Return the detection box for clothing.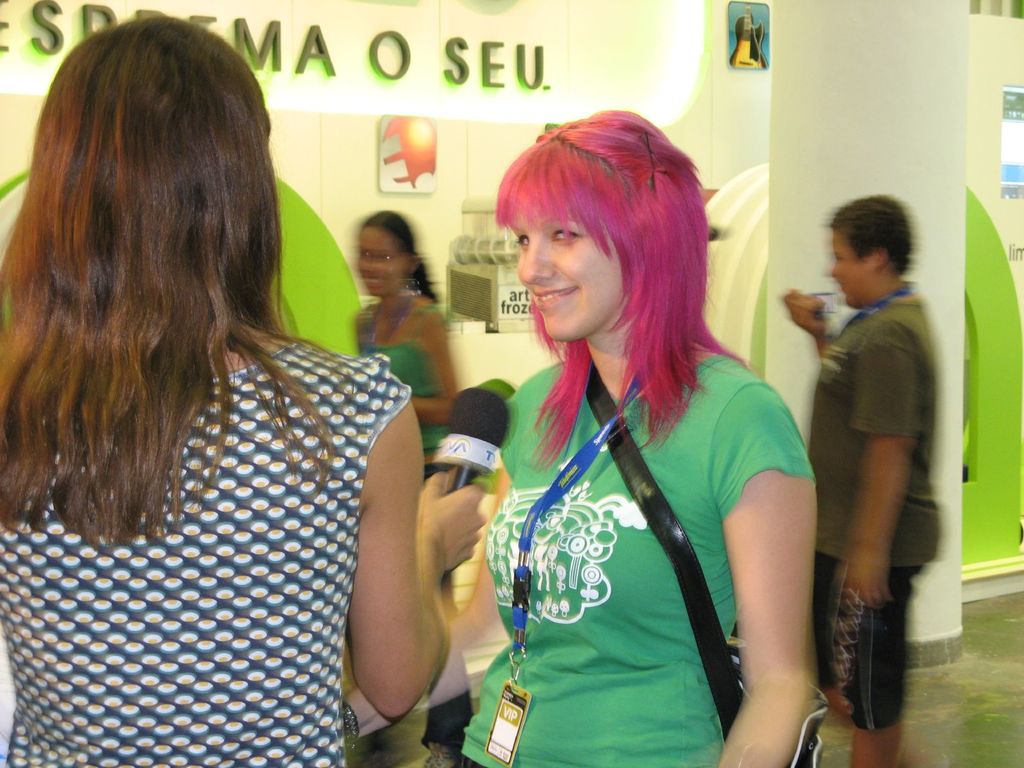
[485,306,807,739].
